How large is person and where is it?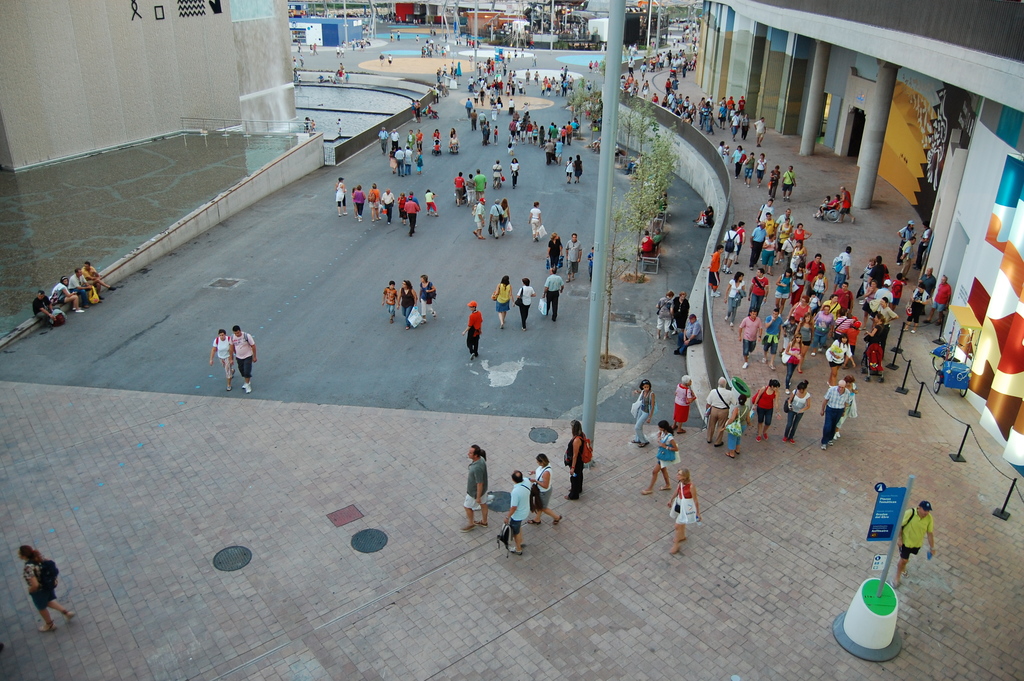
Bounding box: locate(561, 79, 568, 97).
